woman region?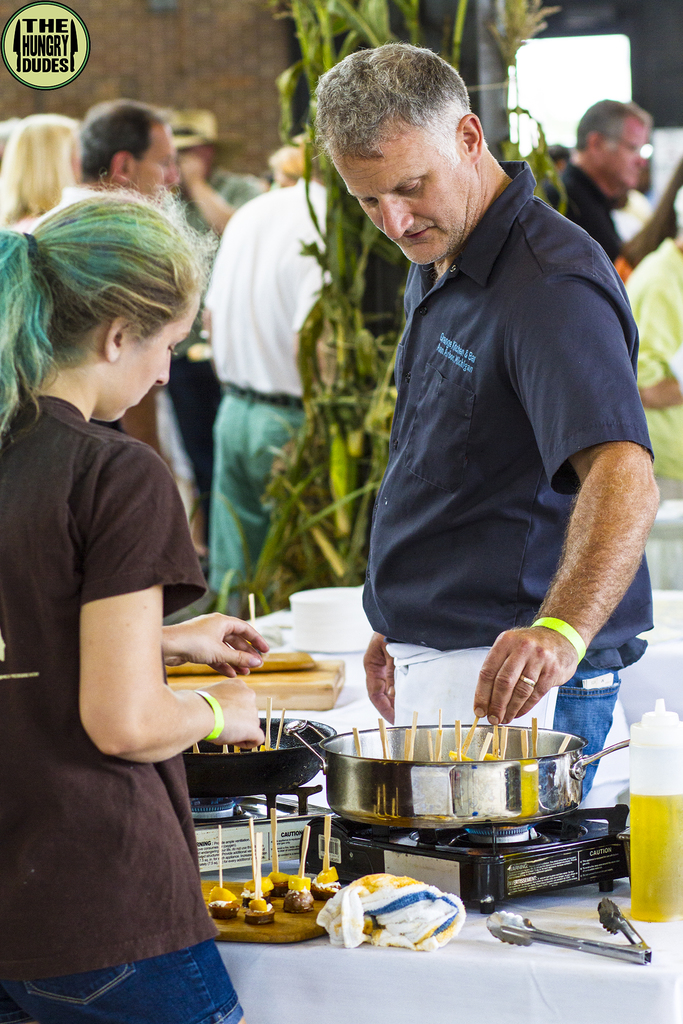
622/166/682/500
